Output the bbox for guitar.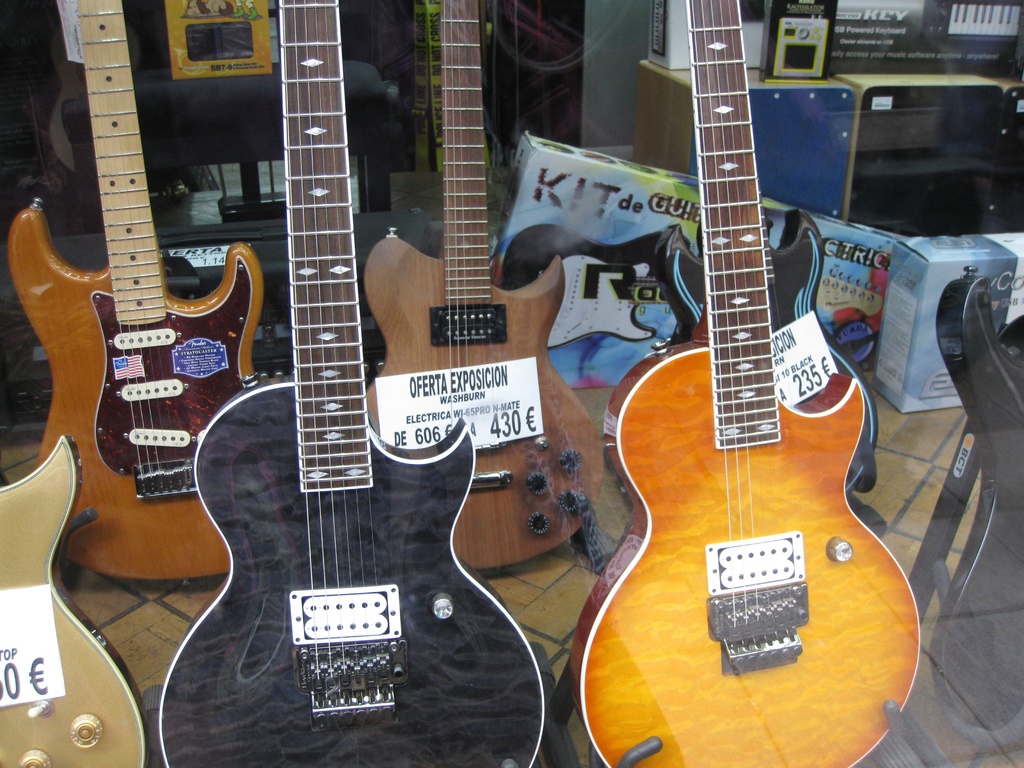
detection(355, 0, 623, 593).
